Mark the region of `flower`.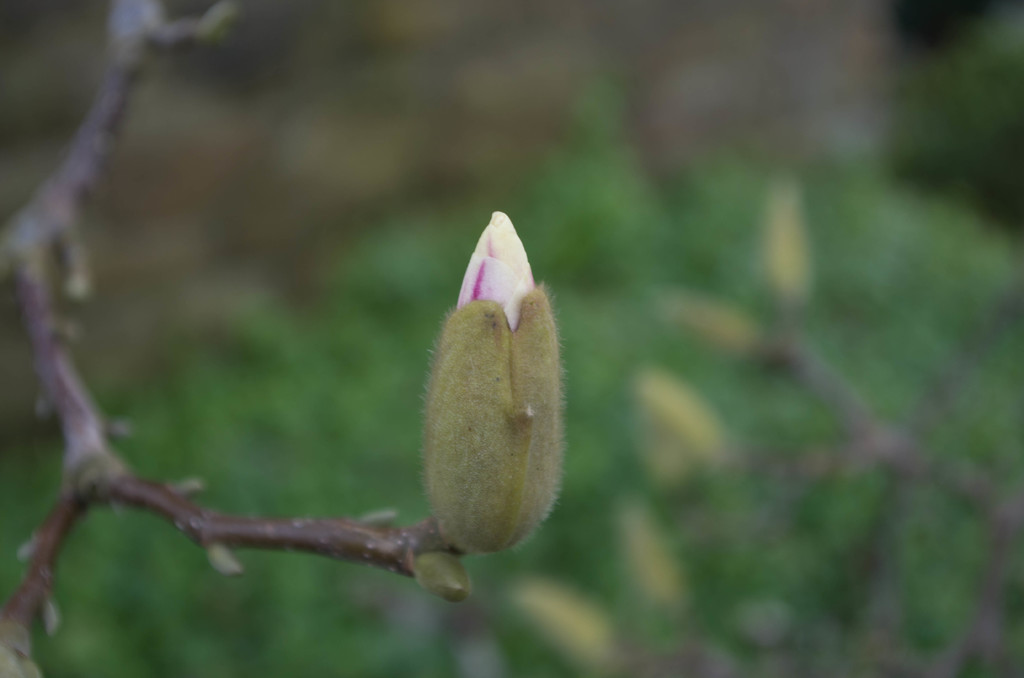
Region: <bbox>419, 210, 568, 551</bbox>.
